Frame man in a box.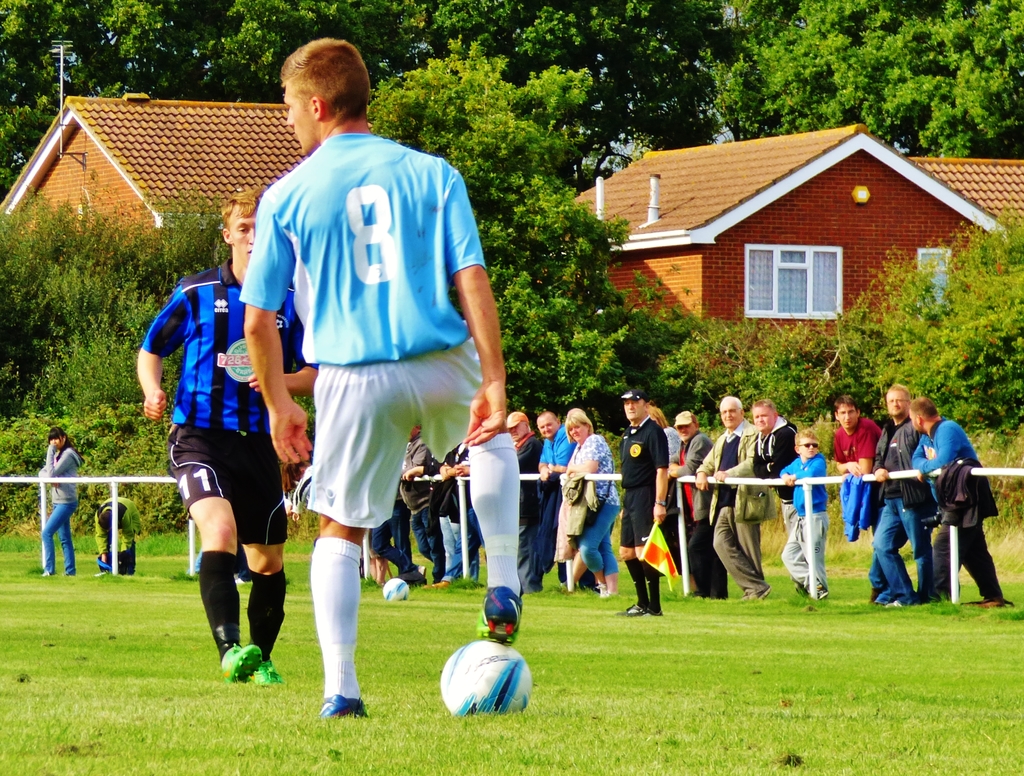
crop(233, 35, 524, 726).
